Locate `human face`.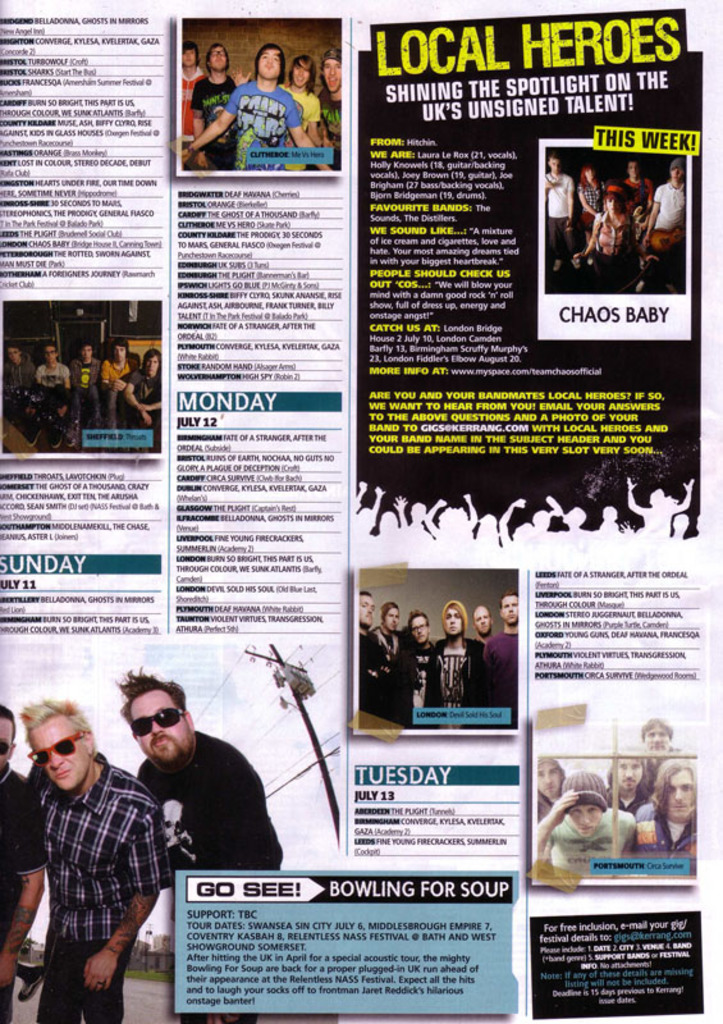
Bounding box: (28,723,87,786).
